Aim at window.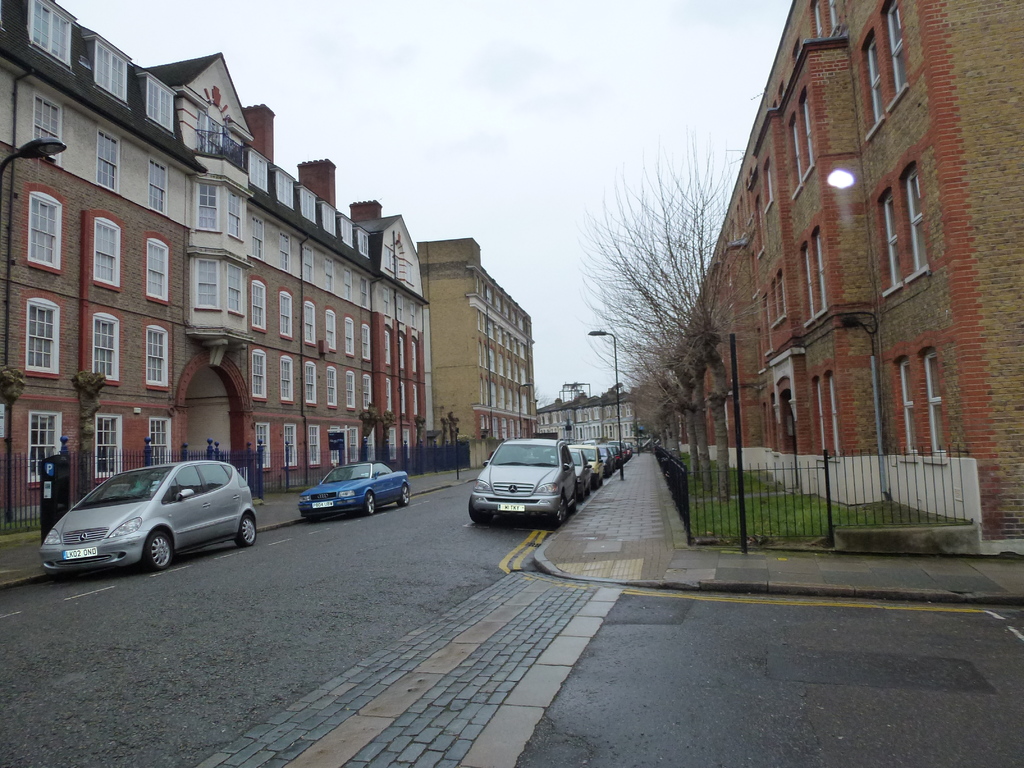
Aimed at (x1=18, y1=292, x2=59, y2=378).
